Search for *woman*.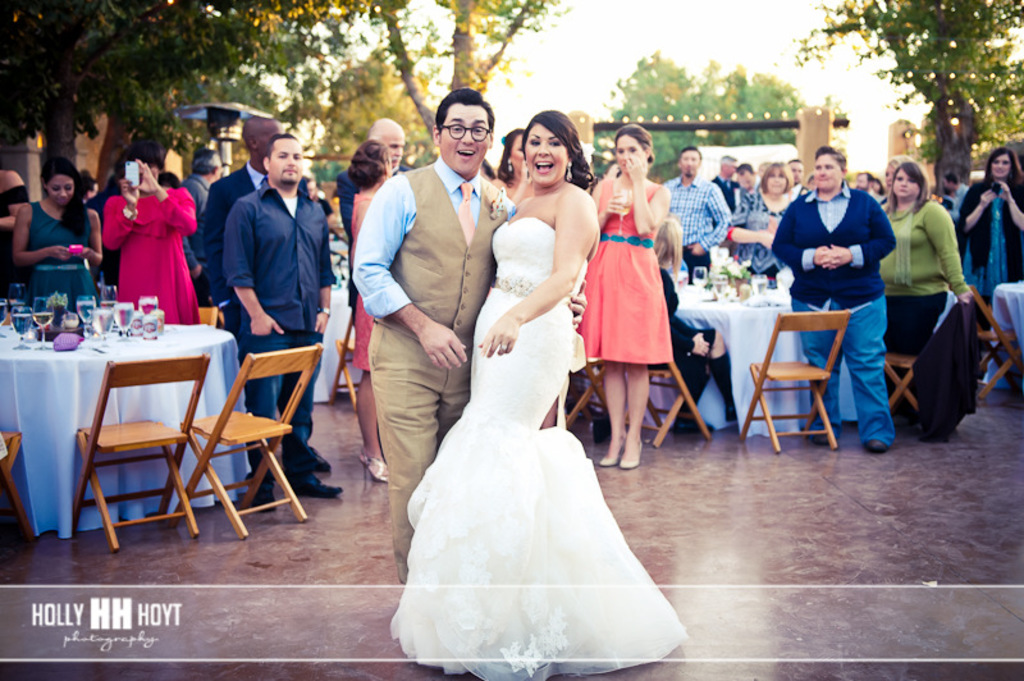
Found at bbox=[356, 138, 421, 486].
